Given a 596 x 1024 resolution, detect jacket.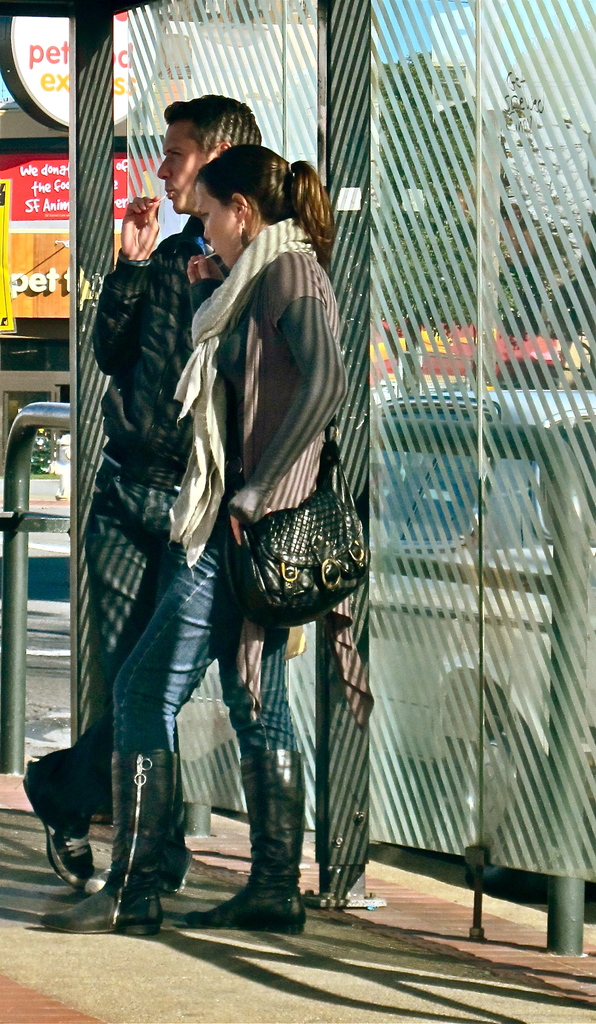
l=83, t=216, r=213, b=497.
